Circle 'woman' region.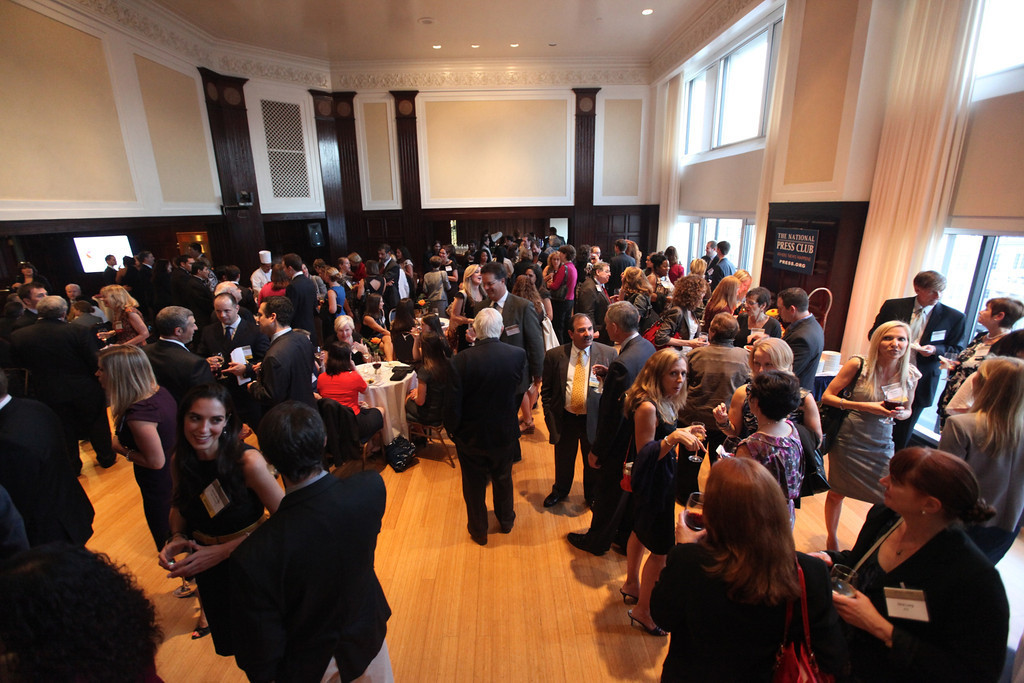
Region: {"left": 450, "top": 263, "right": 490, "bottom": 349}.
